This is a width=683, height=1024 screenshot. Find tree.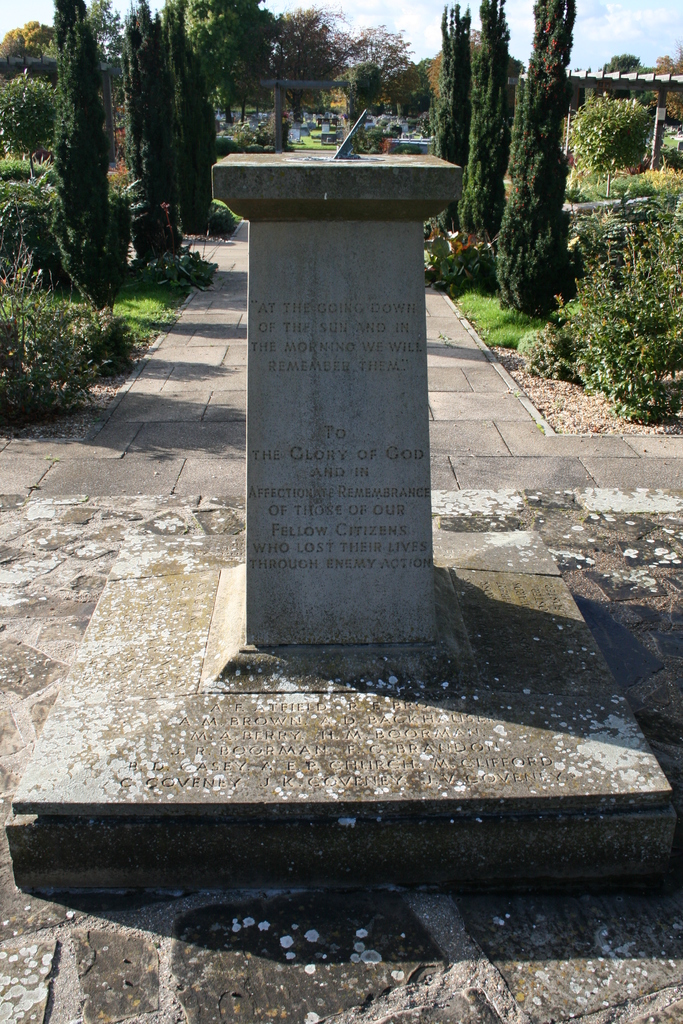
Bounding box: (160, 0, 228, 225).
